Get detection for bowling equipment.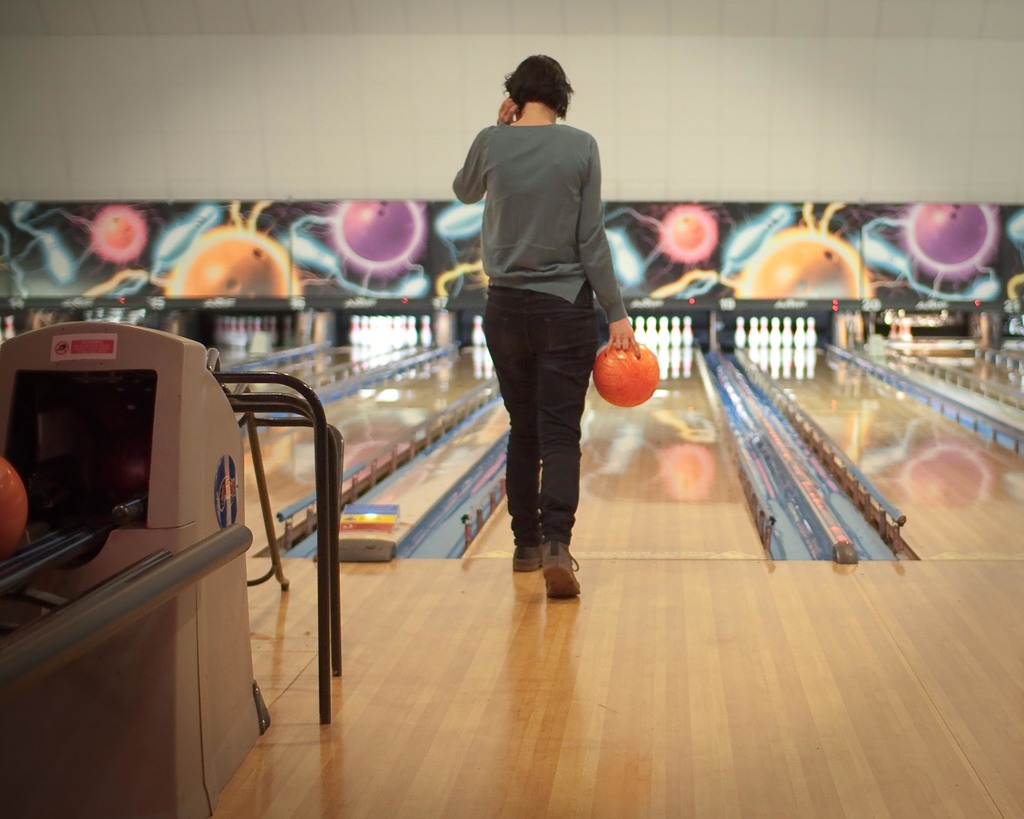
Detection: left=471, top=314, right=484, bottom=345.
